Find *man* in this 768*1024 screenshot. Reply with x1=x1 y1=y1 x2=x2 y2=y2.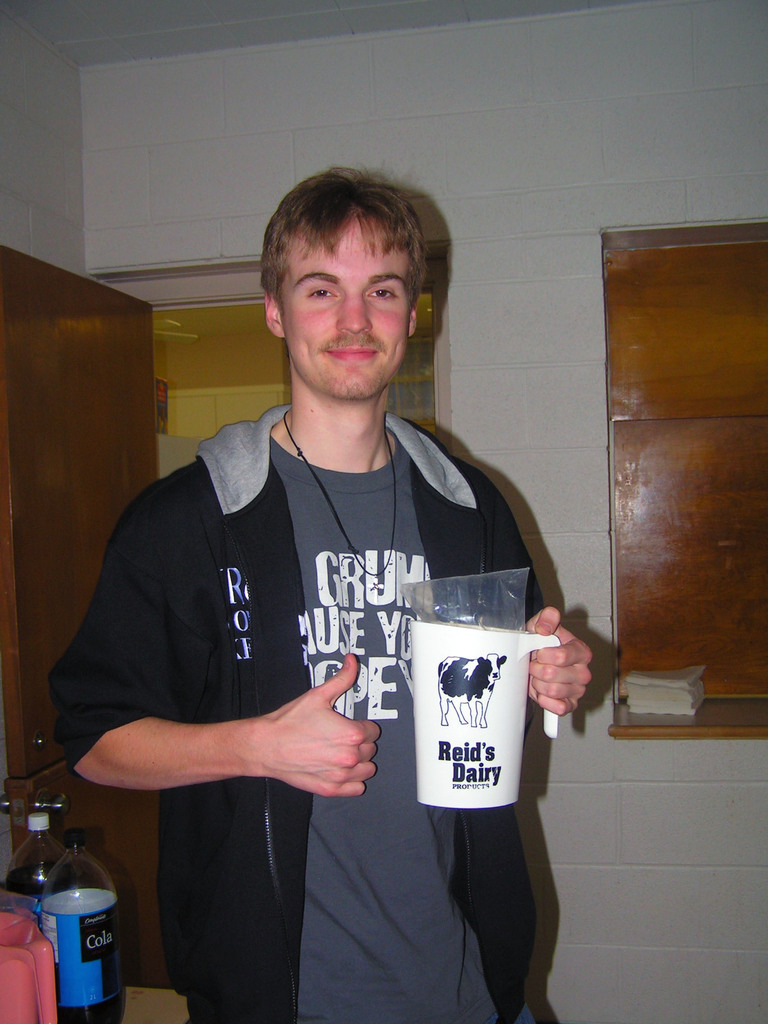
x1=70 y1=163 x2=594 y2=999.
